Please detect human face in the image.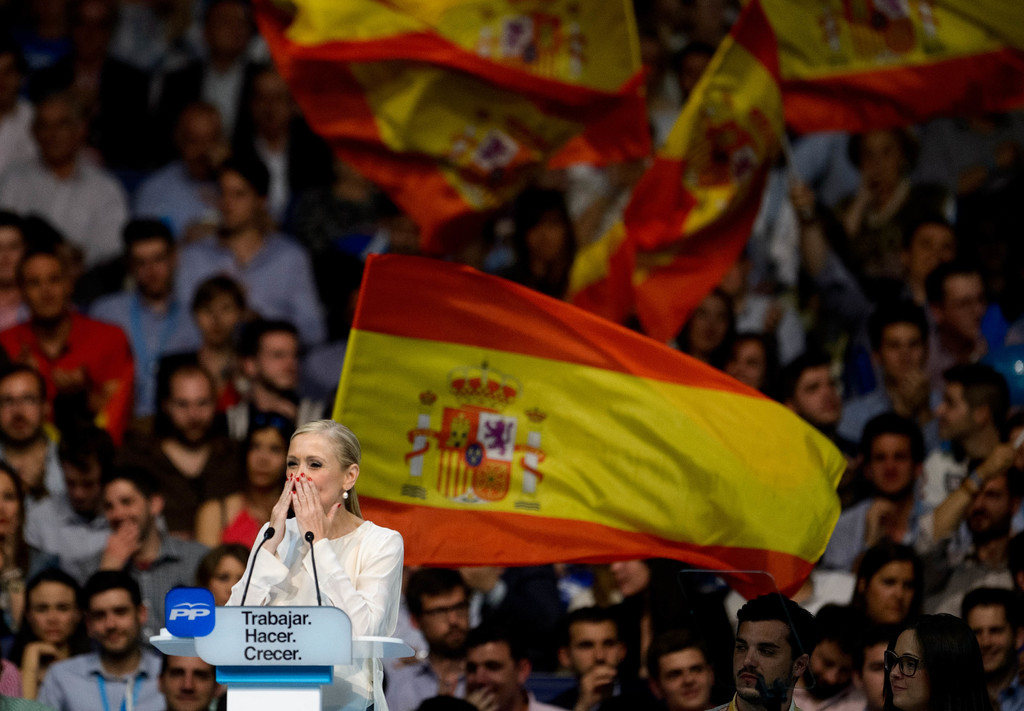
bbox=[929, 382, 975, 437].
